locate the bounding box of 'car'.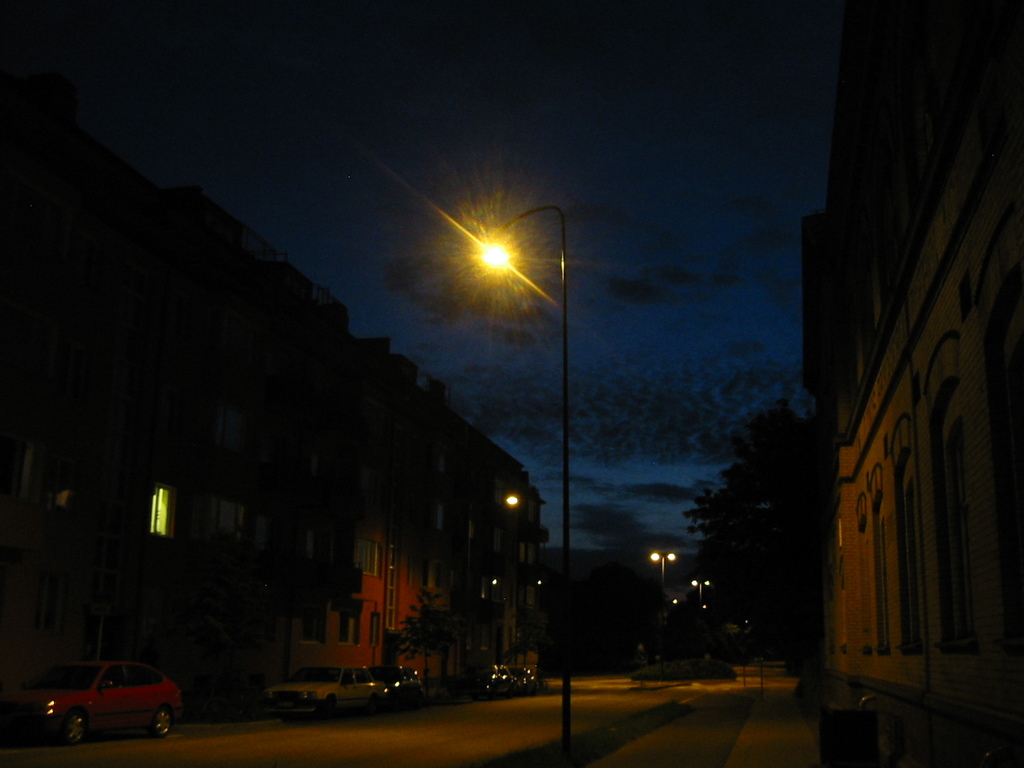
Bounding box: 365,660,421,699.
